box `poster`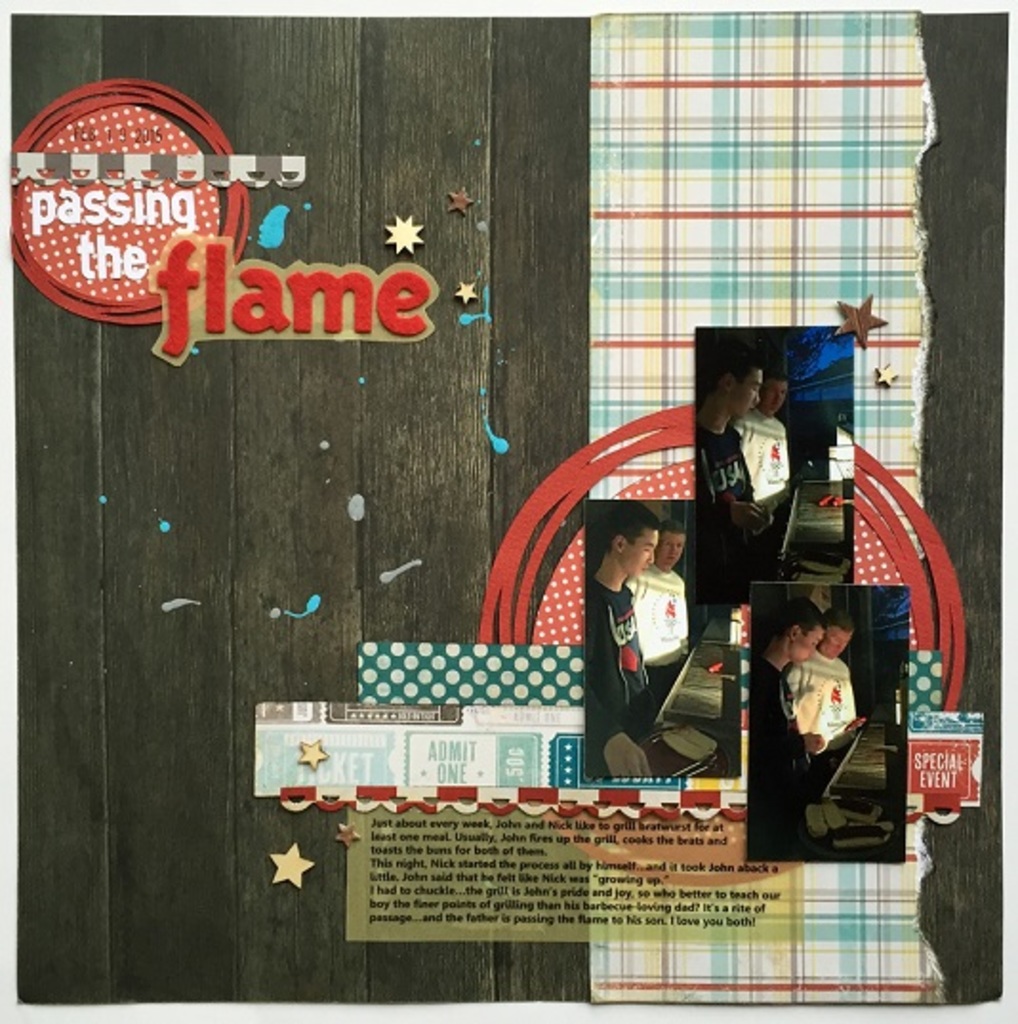
696, 324, 860, 595
